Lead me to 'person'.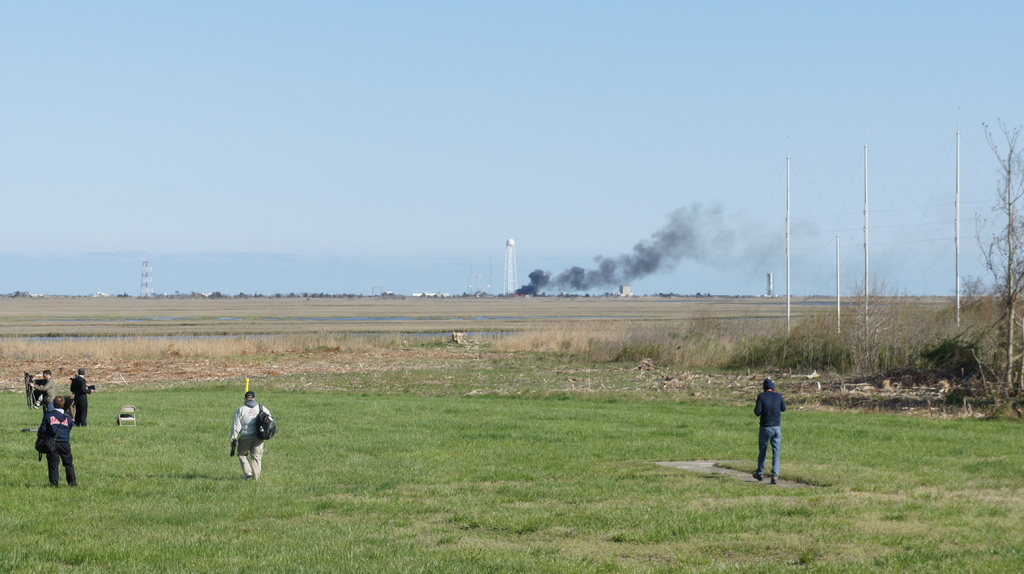
Lead to [70,371,95,425].
